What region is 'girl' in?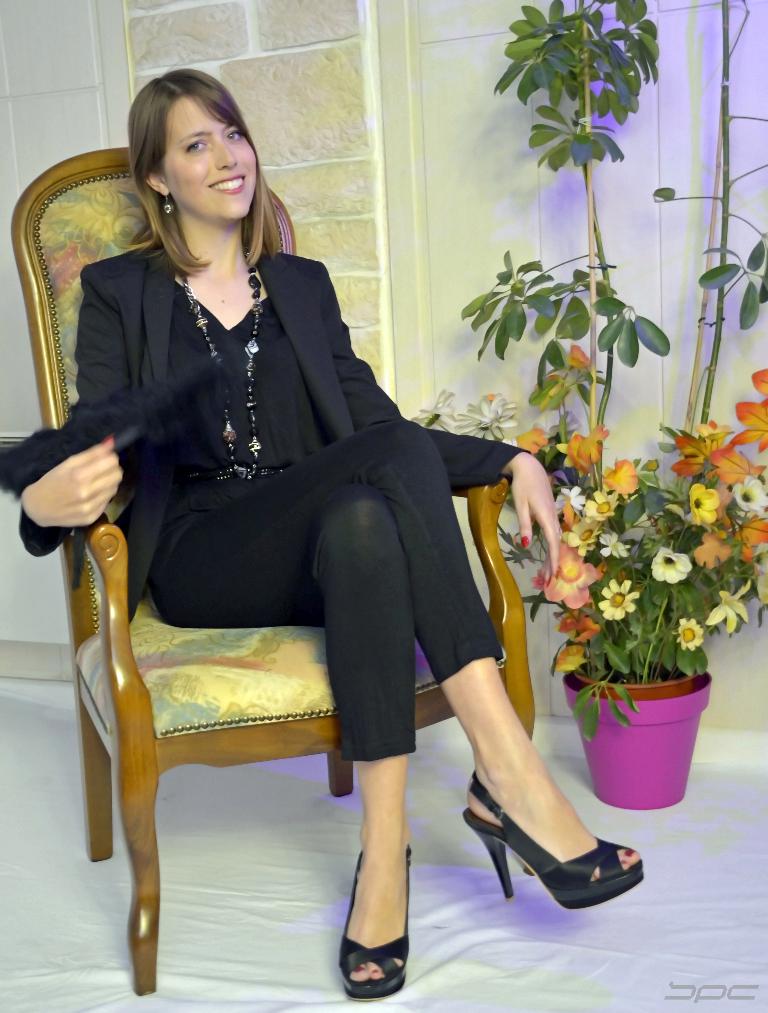
l=0, t=62, r=673, b=1004.
